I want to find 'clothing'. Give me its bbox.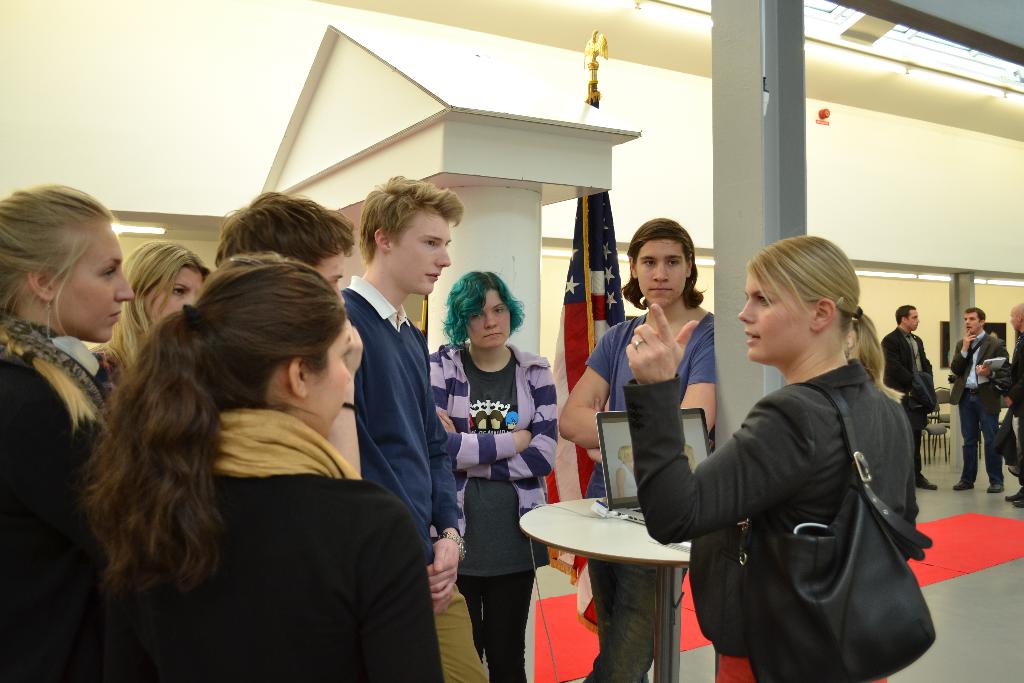
<box>0,318,113,682</box>.
